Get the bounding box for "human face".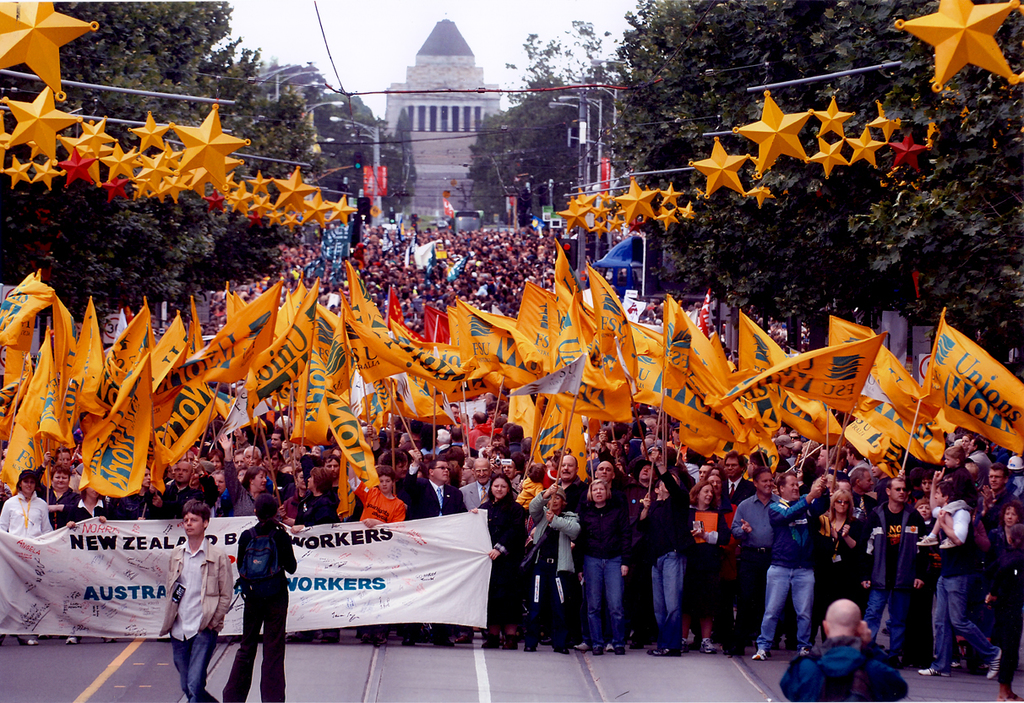
{"x1": 559, "y1": 454, "x2": 579, "y2": 481}.
